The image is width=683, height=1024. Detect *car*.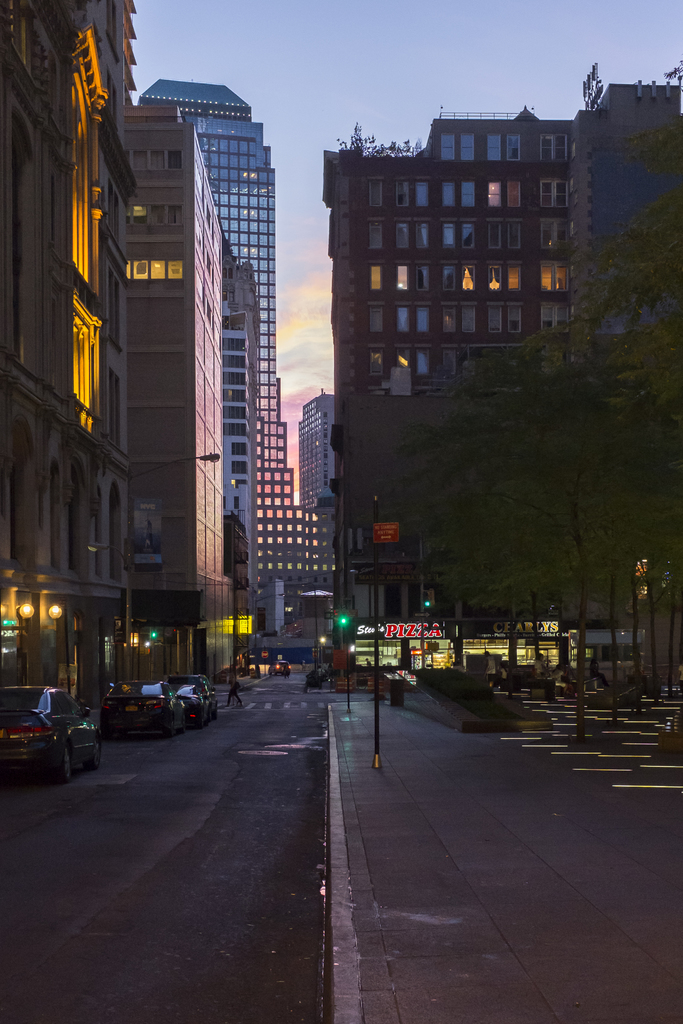
Detection: left=103, top=678, right=185, bottom=739.
